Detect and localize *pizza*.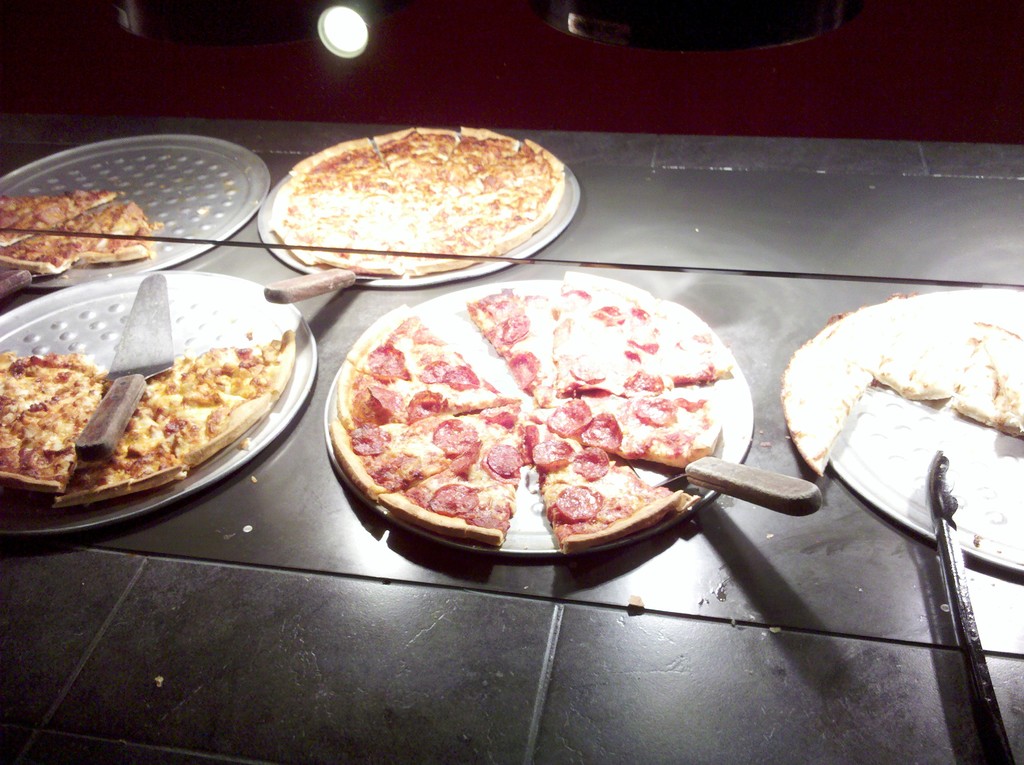
Localized at (335, 312, 750, 567).
